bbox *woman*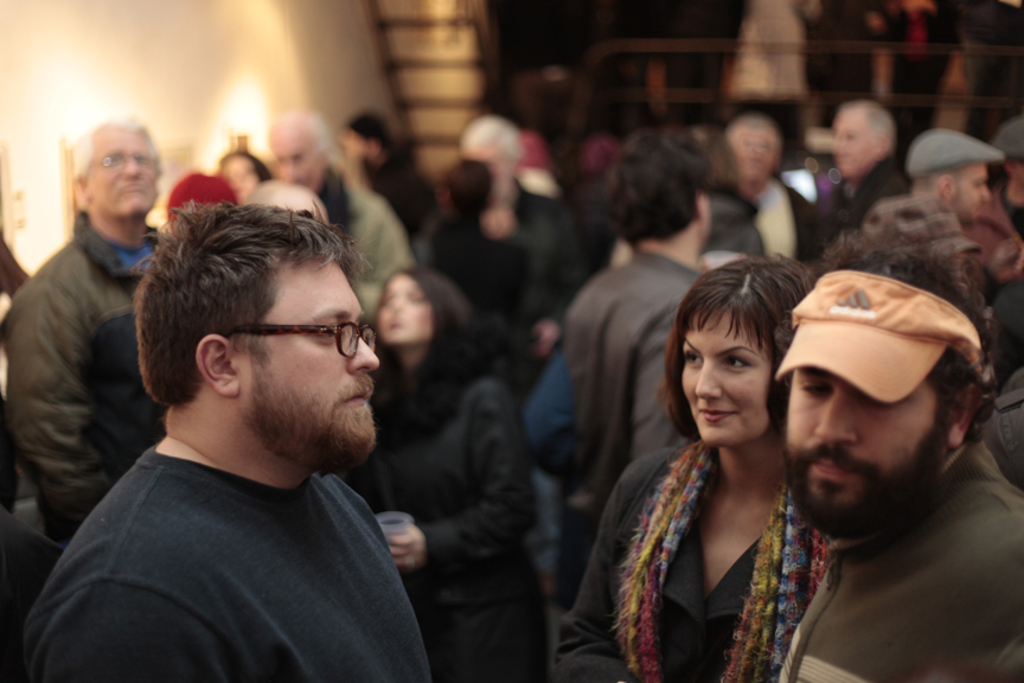
[left=316, top=269, right=550, bottom=682]
